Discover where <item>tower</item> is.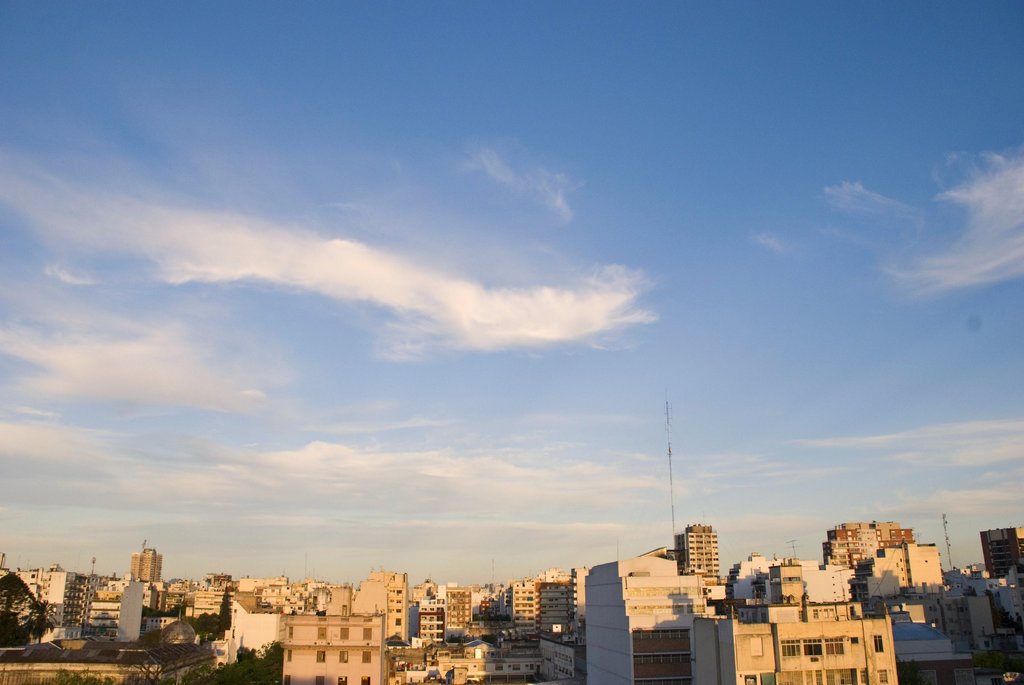
Discovered at crop(980, 528, 1023, 580).
